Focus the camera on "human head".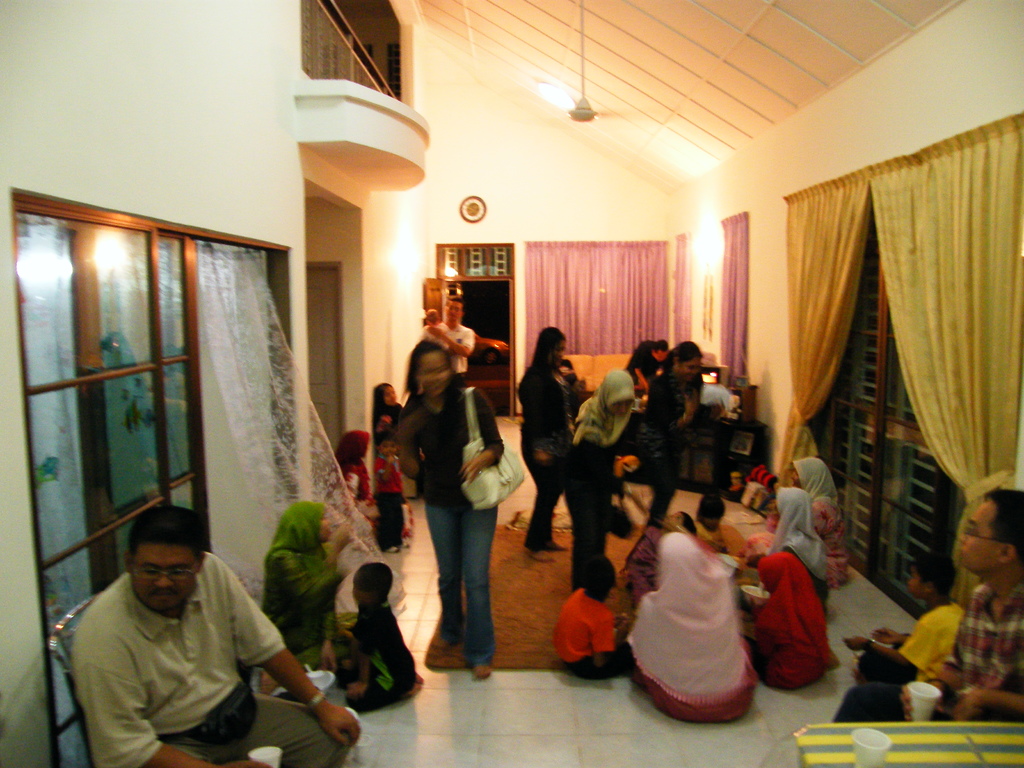
Focus region: (113, 527, 209, 613).
